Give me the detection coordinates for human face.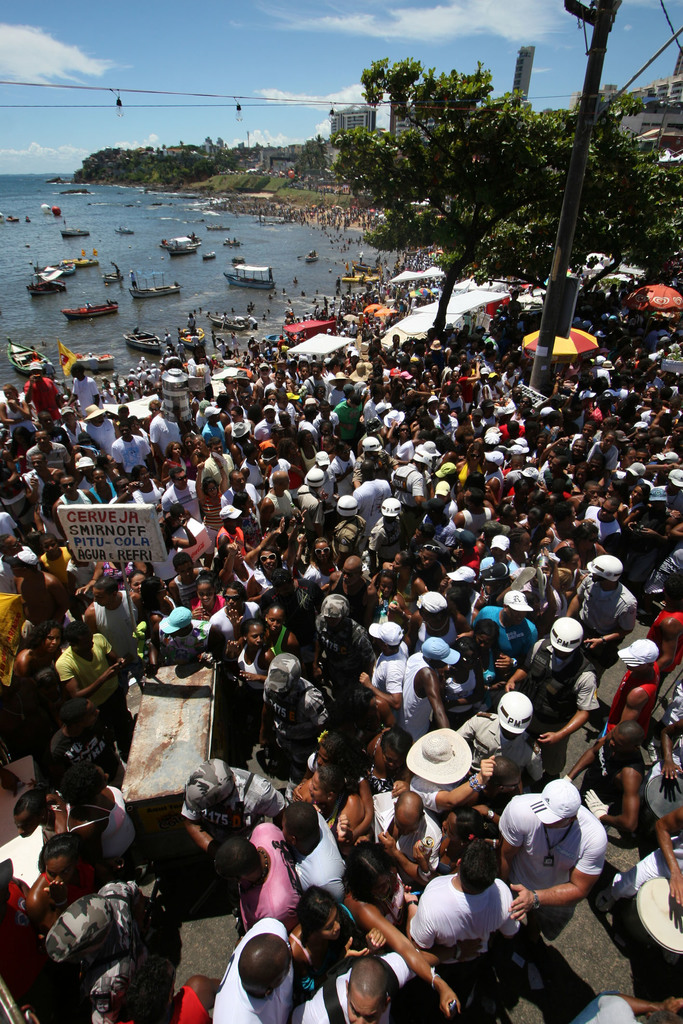
Rect(599, 422, 609, 429).
